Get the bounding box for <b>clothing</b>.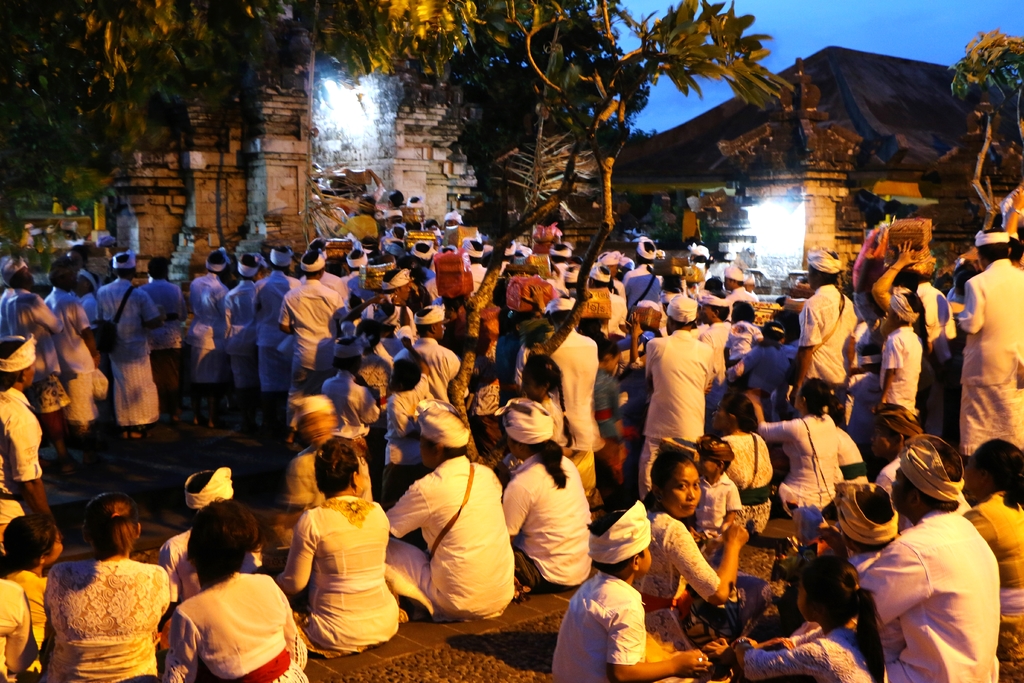
93 285 159 431.
